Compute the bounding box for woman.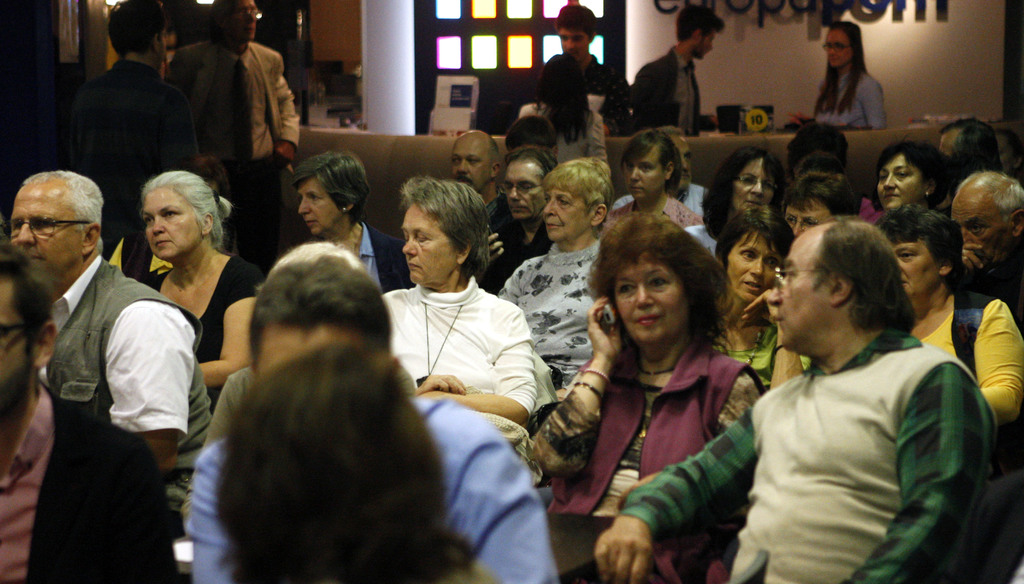
BBox(292, 146, 420, 296).
